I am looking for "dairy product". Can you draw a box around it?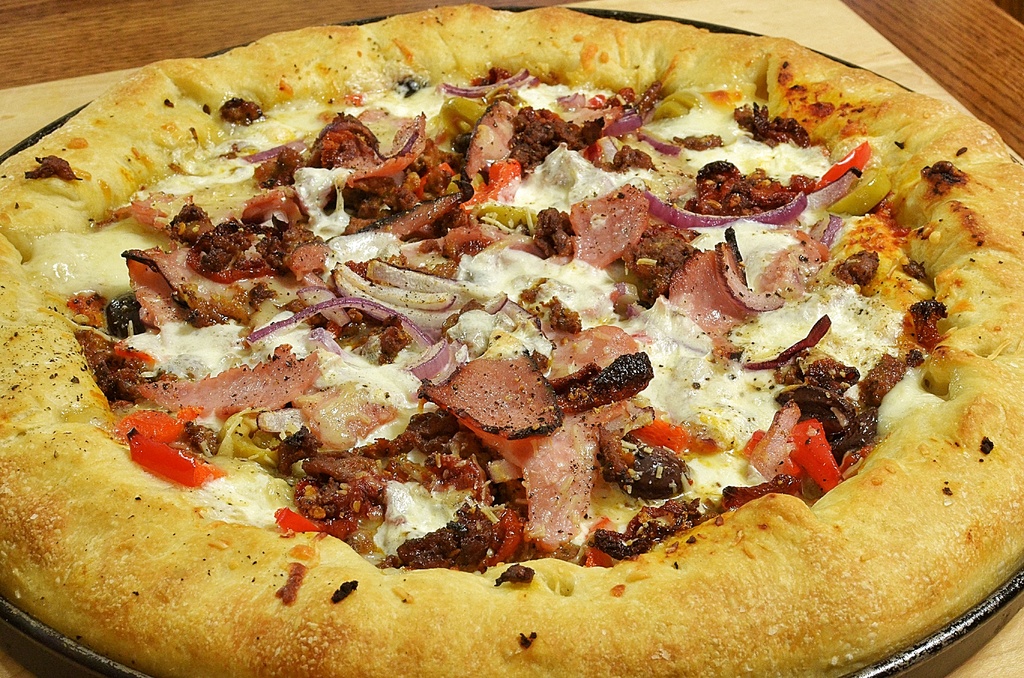
Sure, the bounding box is {"x1": 0, "y1": 0, "x2": 1023, "y2": 677}.
